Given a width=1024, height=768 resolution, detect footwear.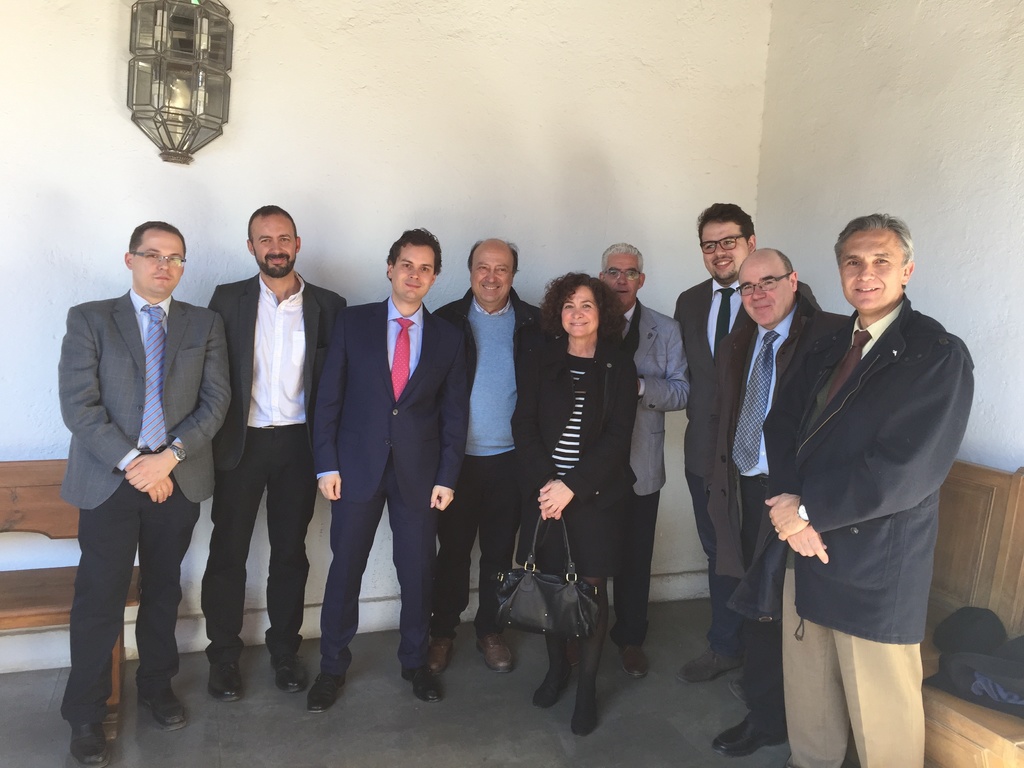
crop(292, 612, 355, 708).
